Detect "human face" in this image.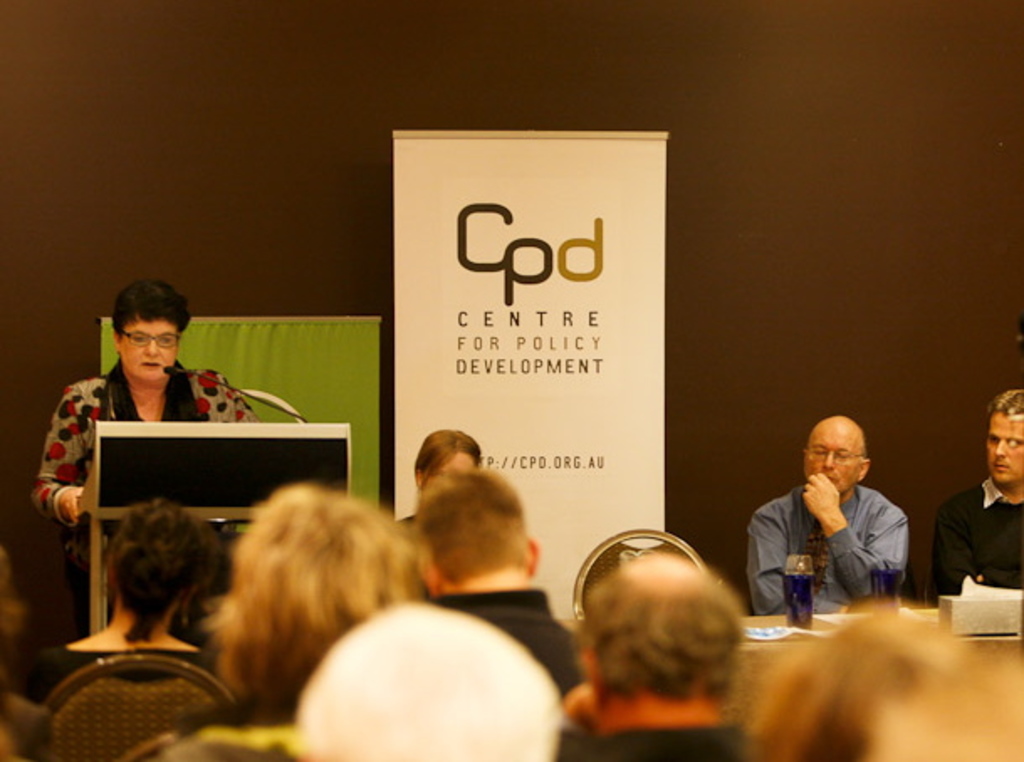
Detection: <region>121, 321, 178, 384</region>.
